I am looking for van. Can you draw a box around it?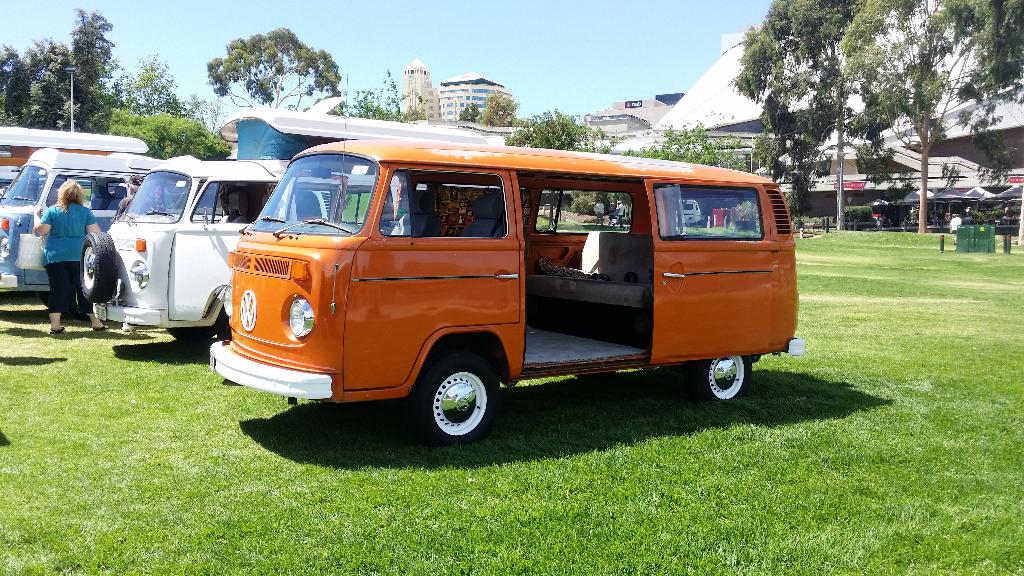
Sure, the bounding box is crop(74, 95, 487, 348).
